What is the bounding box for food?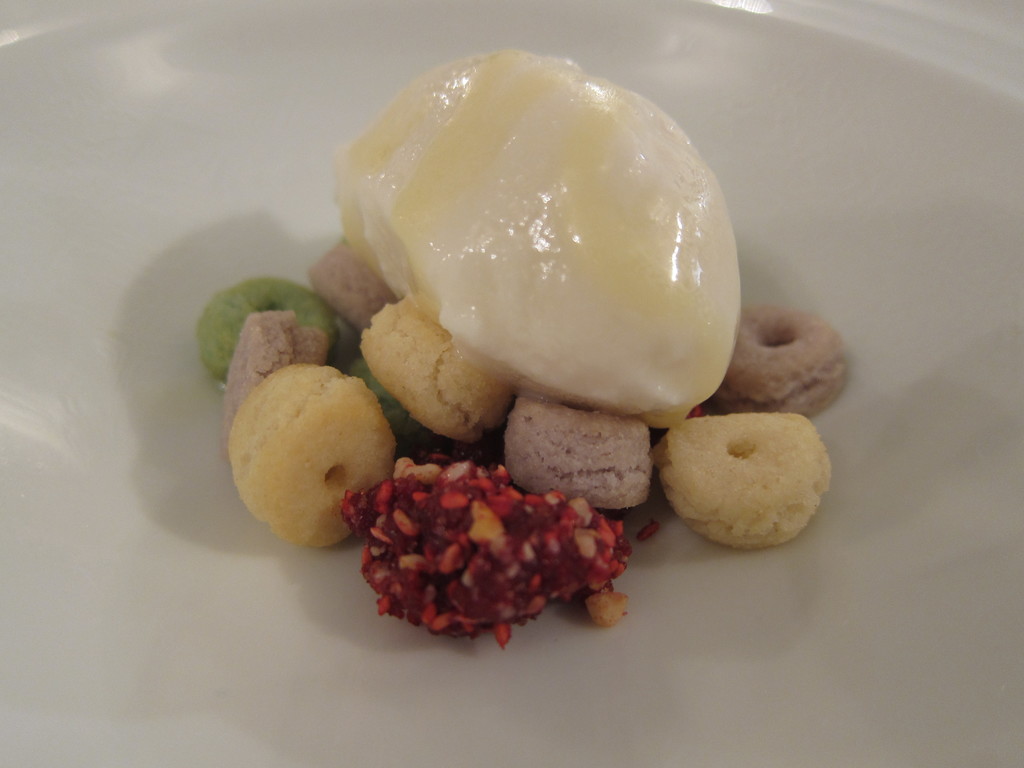
<bbox>239, 352, 395, 538</bbox>.
